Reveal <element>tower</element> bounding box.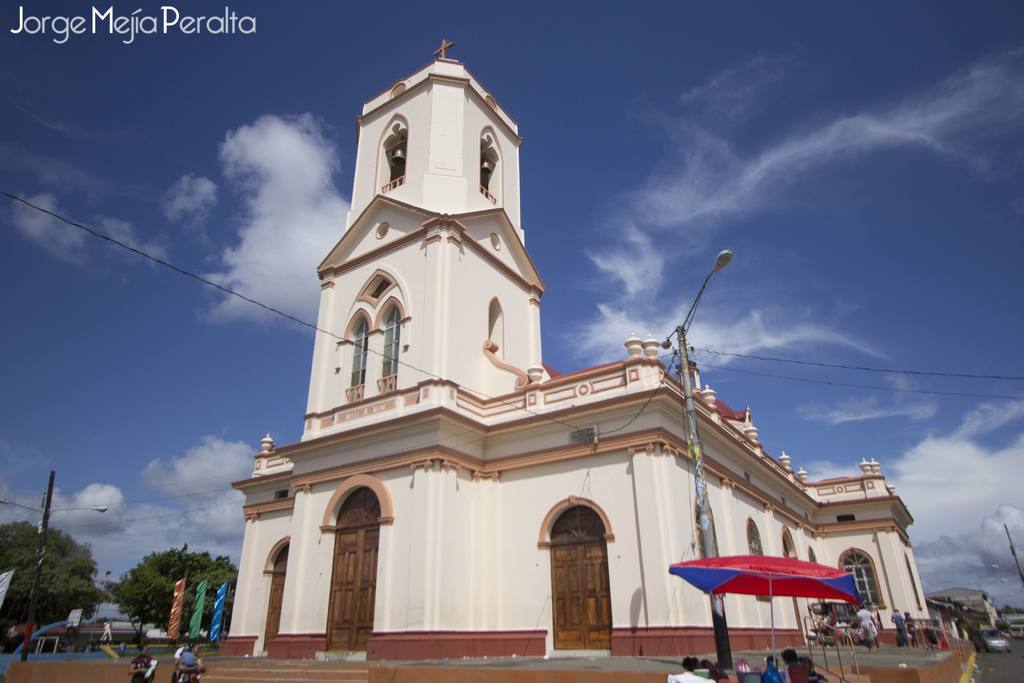
Revealed: locate(218, 22, 934, 639).
